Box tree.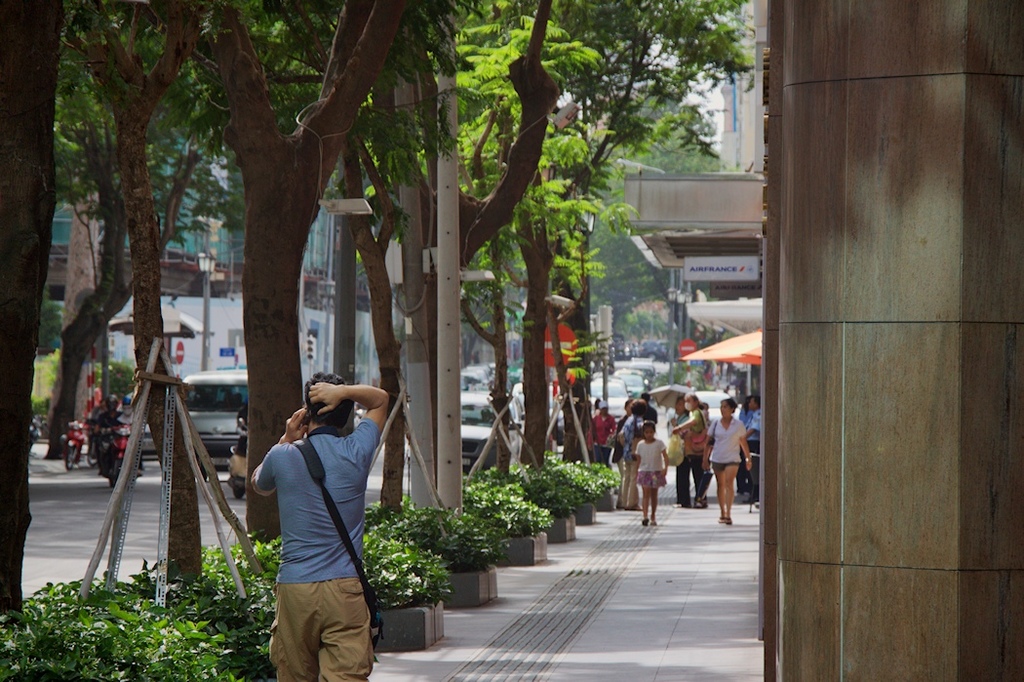
rect(0, 0, 120, 649).
